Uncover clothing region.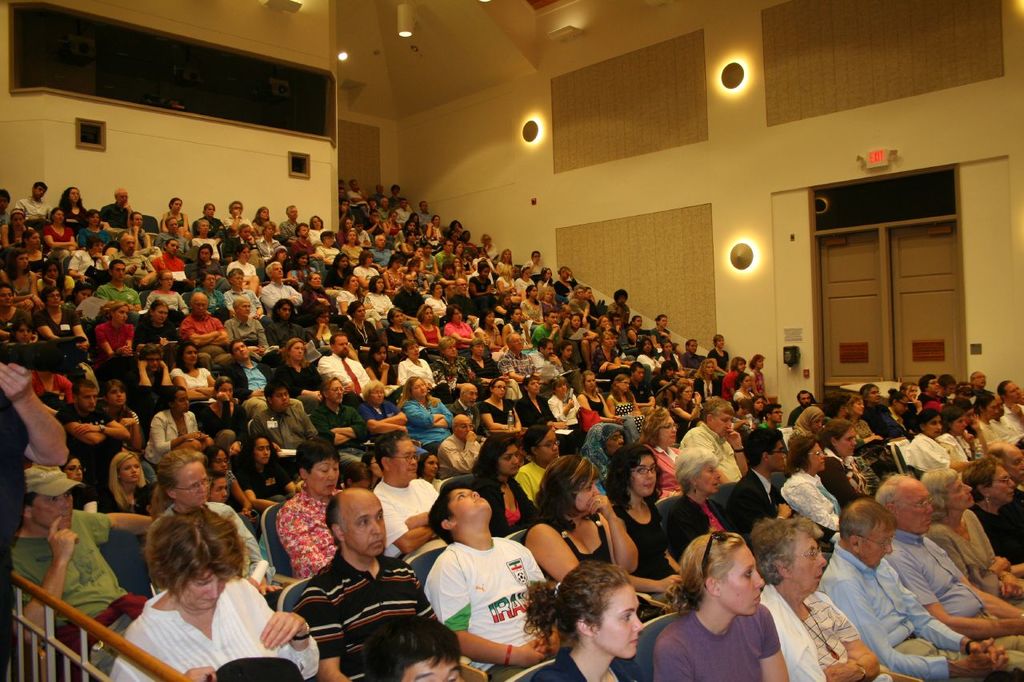
Uncovered: left=253, top=236, right=282, bottom=258.
